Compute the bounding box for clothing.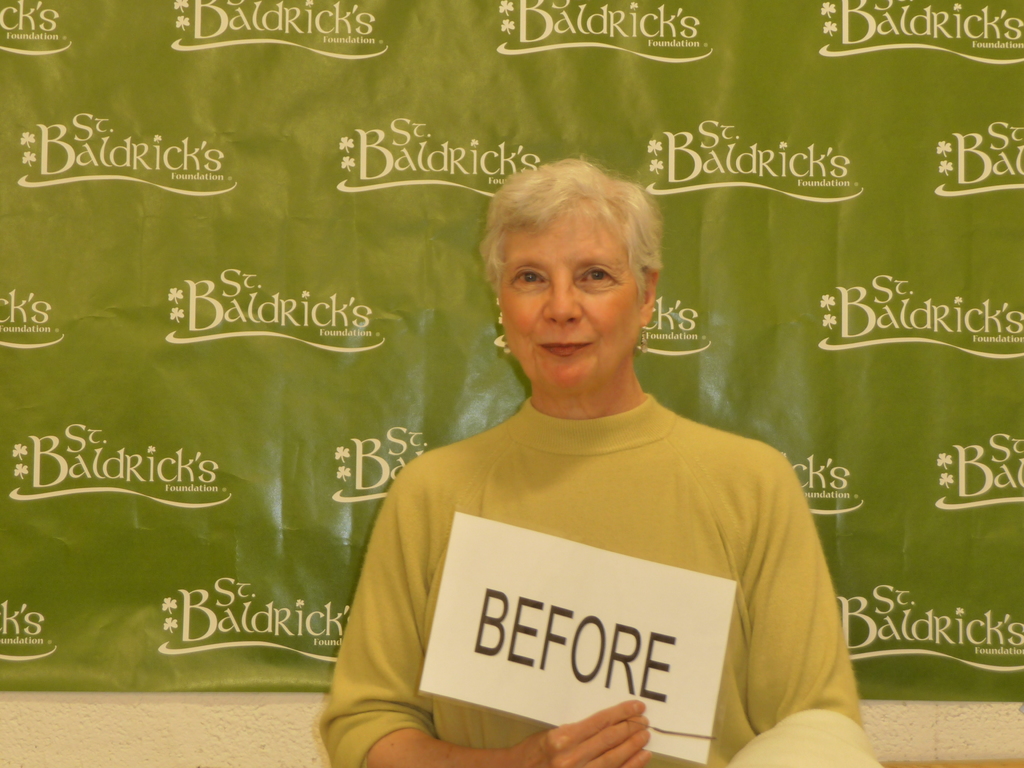
BBox(321, 370, 844, 753).
